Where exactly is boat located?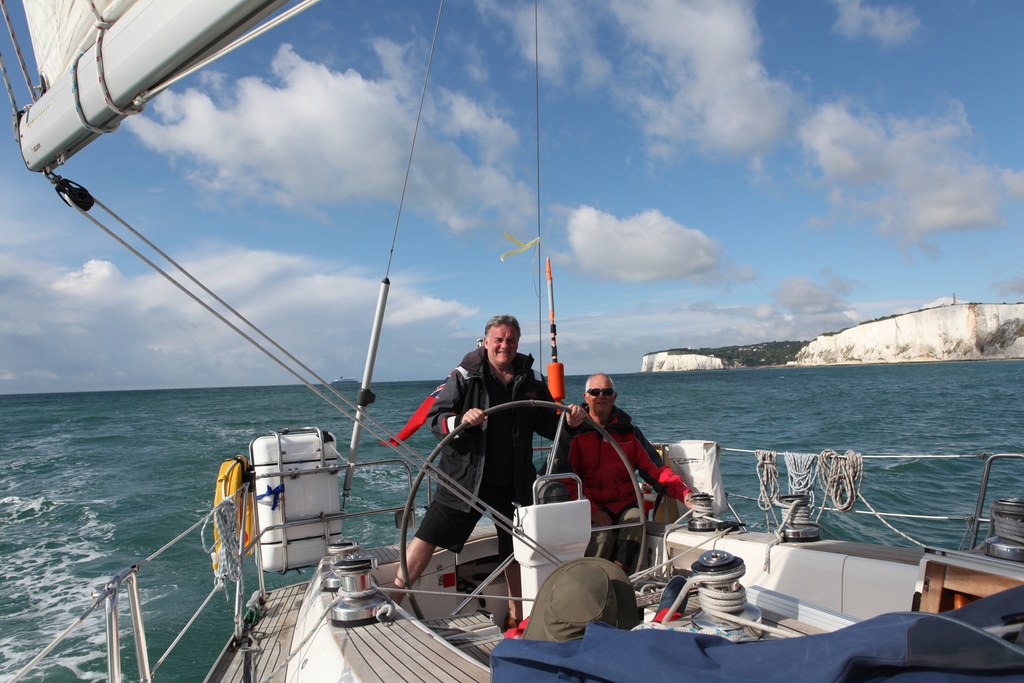
Its bounding box is 4 0 1023 682.
